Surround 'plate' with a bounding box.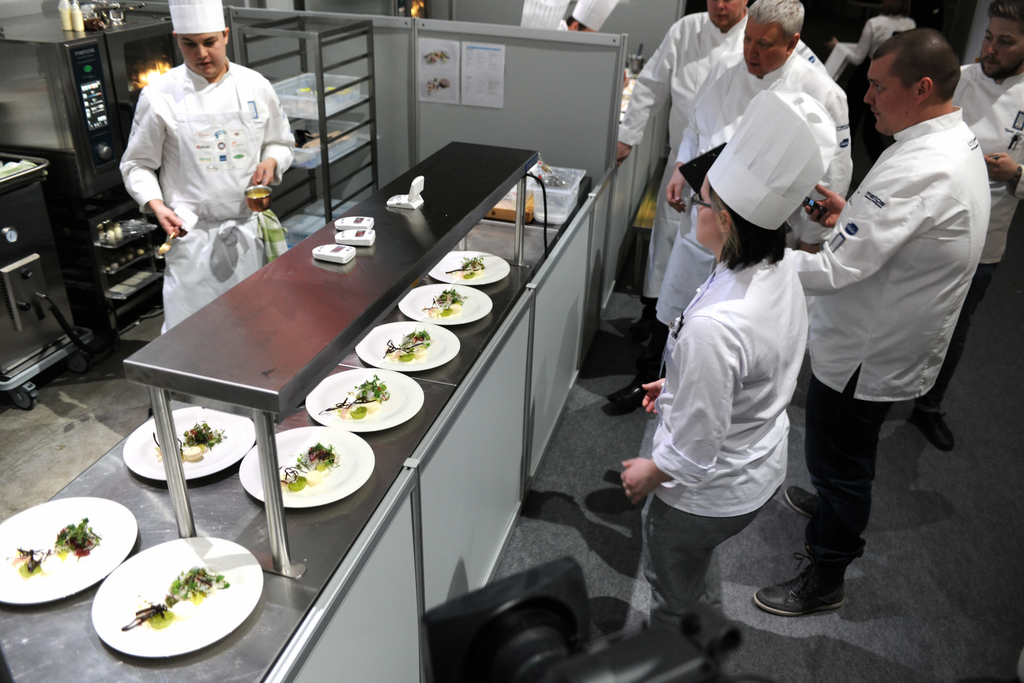
305, 366, 427, 432.
